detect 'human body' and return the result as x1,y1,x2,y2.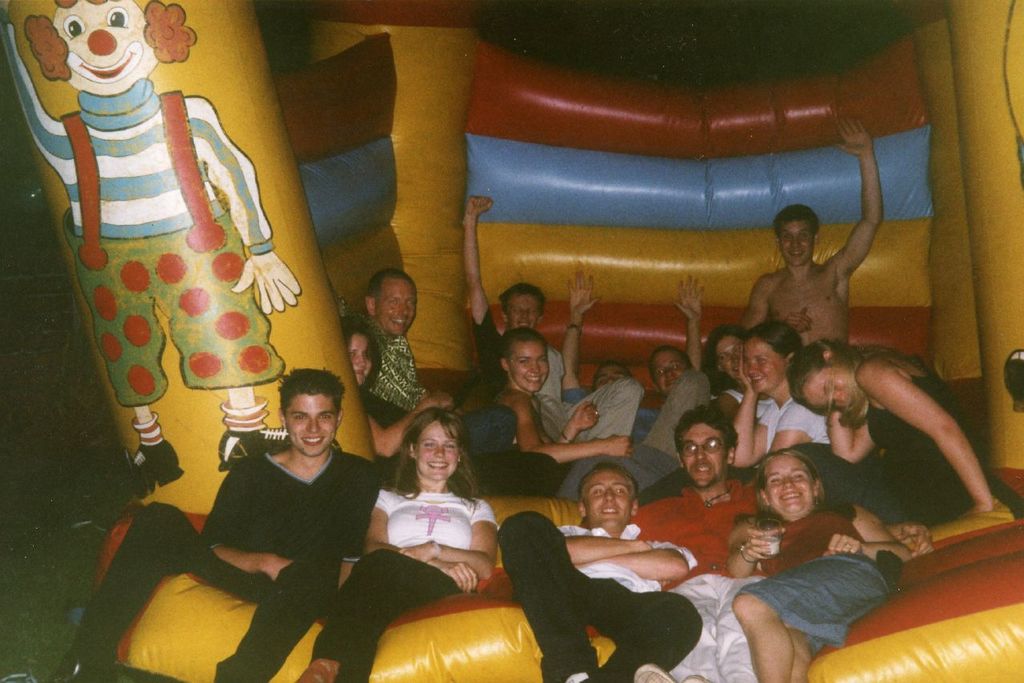
460,189,602,414.
